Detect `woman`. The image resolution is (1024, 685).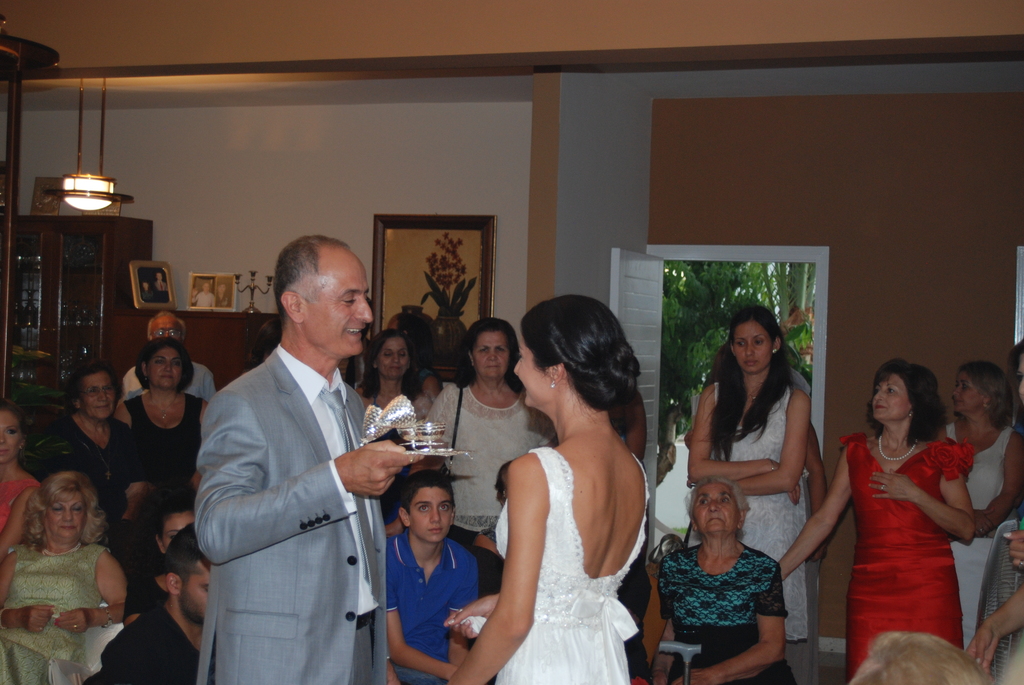
detection(355, 327, 436, 425).
